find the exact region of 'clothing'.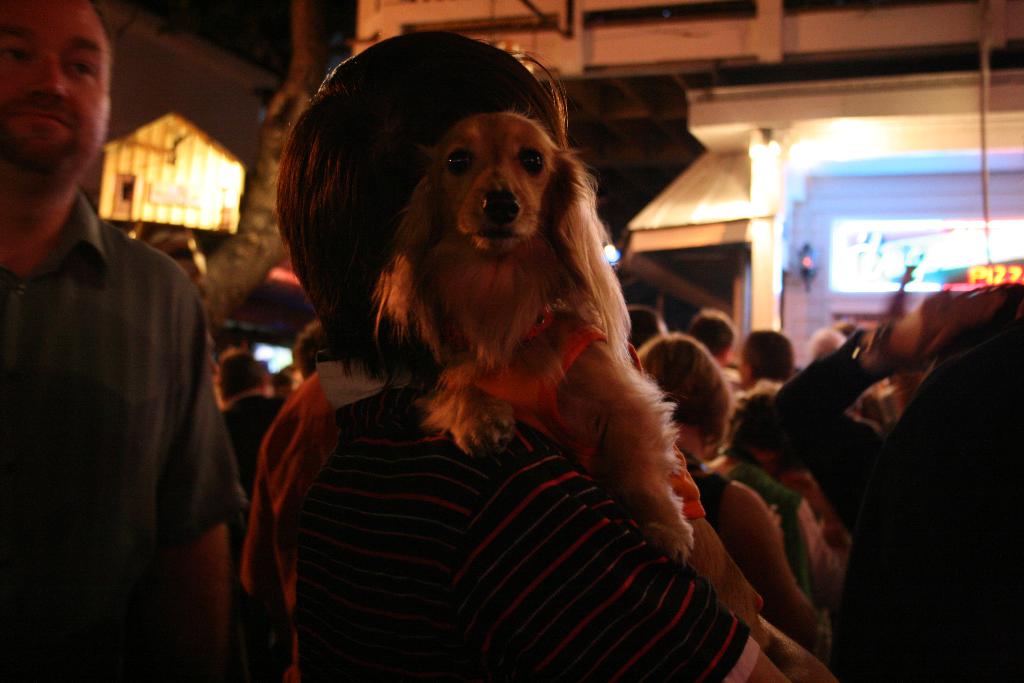
Exact region: x1=675, y1=445, x2=732, y2=529.
